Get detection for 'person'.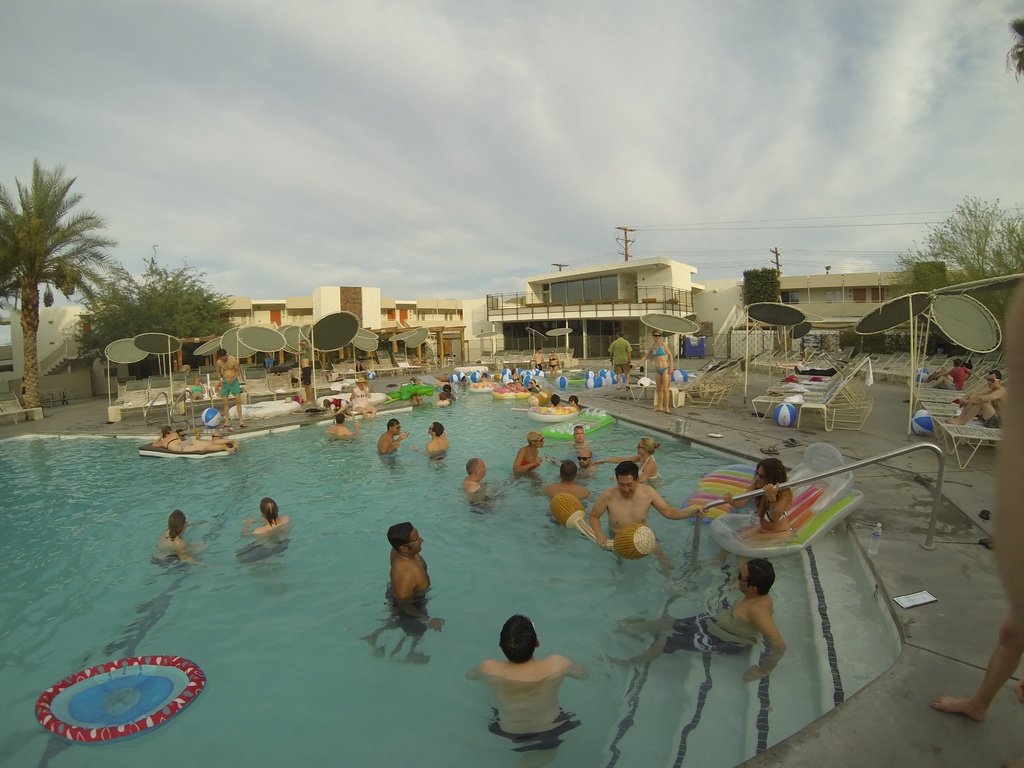
Detection: l=463, t=459, r=501, b=513.
